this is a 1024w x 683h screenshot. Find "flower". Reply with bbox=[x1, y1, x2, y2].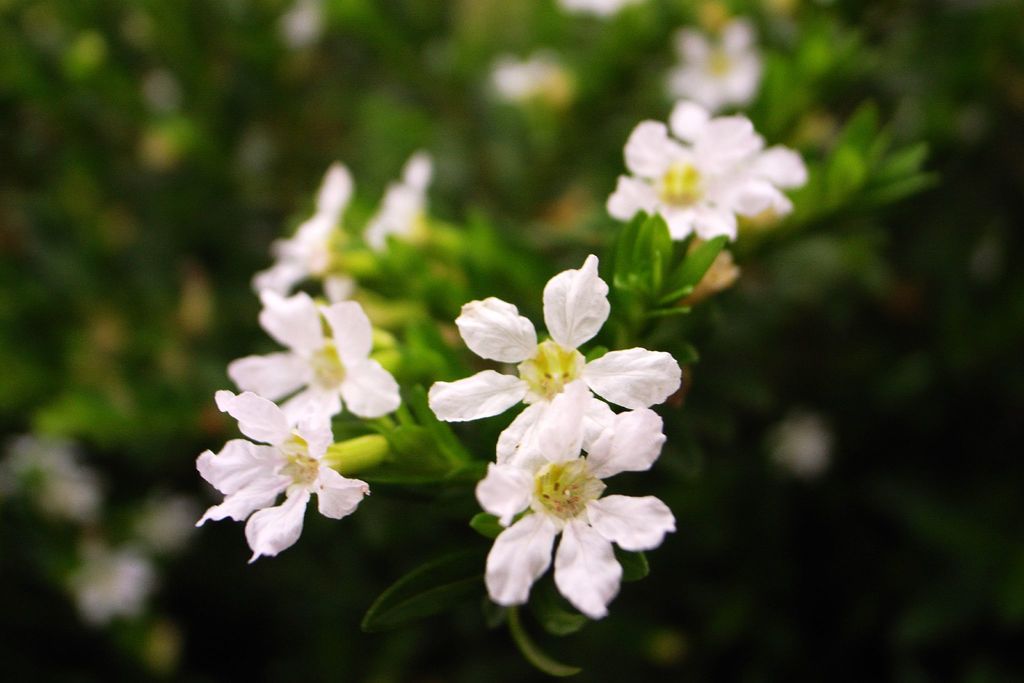
bbox=[668, 12, 762, 111].
